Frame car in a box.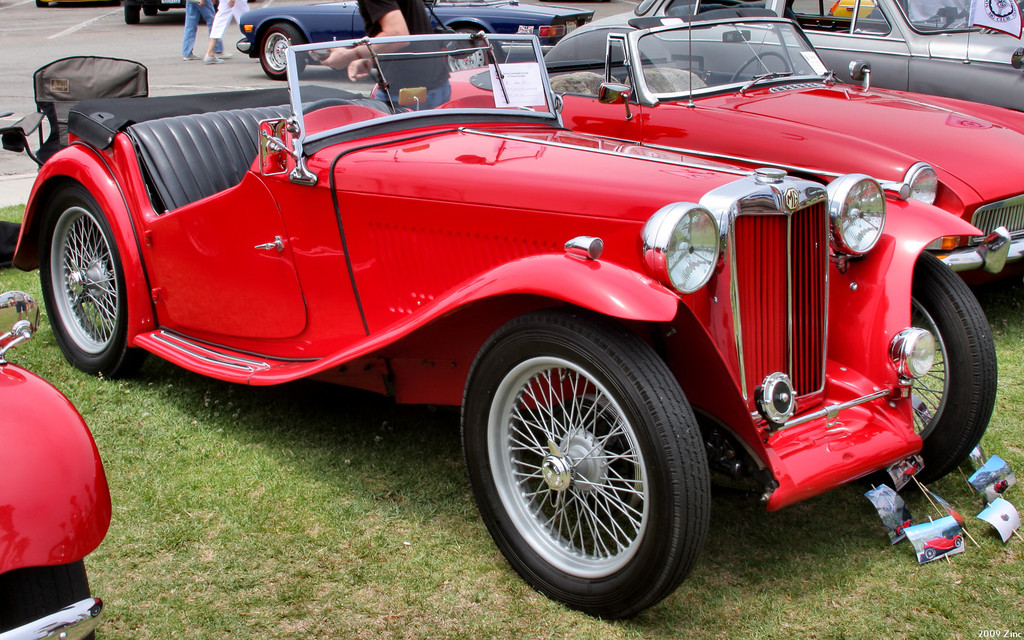
(left=235, top=0, right=586, bottom=79).
